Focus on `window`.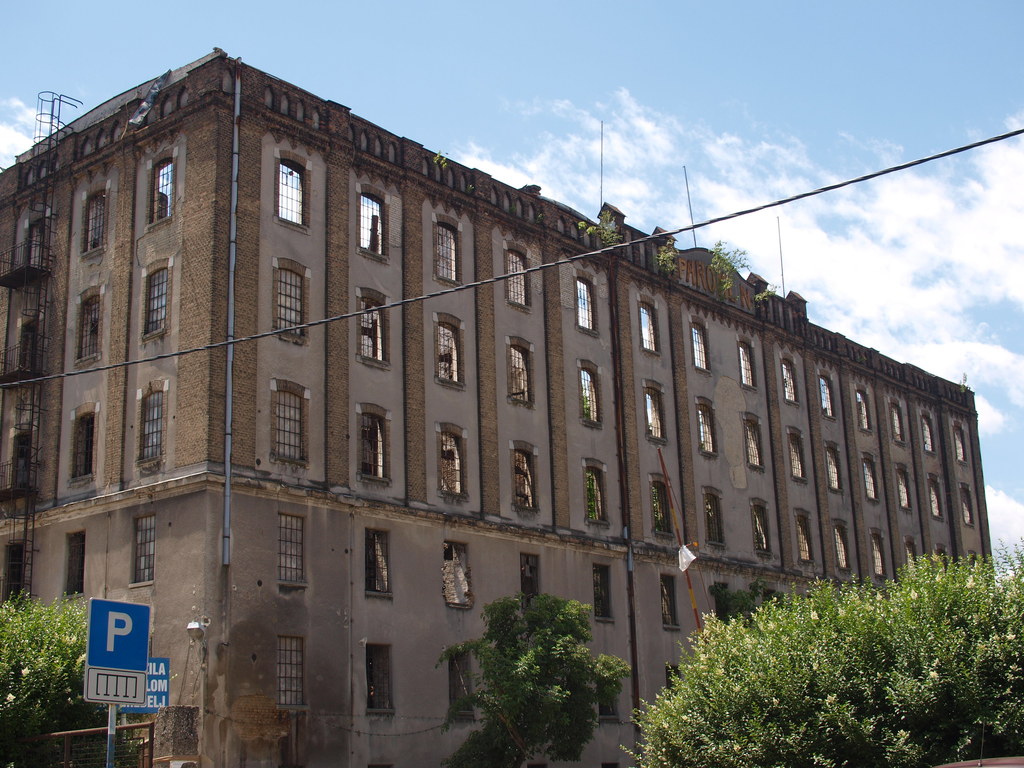
Focused at 700 394 721 467.
